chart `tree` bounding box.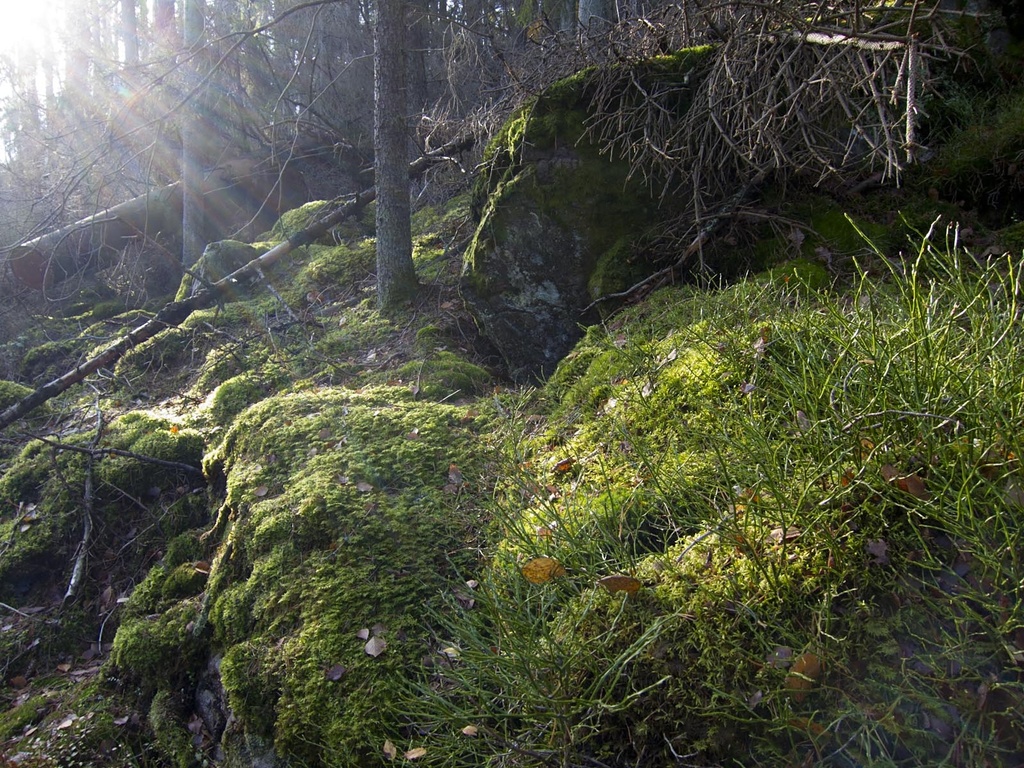
Charted: {"x1": 374, "y1": 4, "x2": 413, "y2": 311}.
